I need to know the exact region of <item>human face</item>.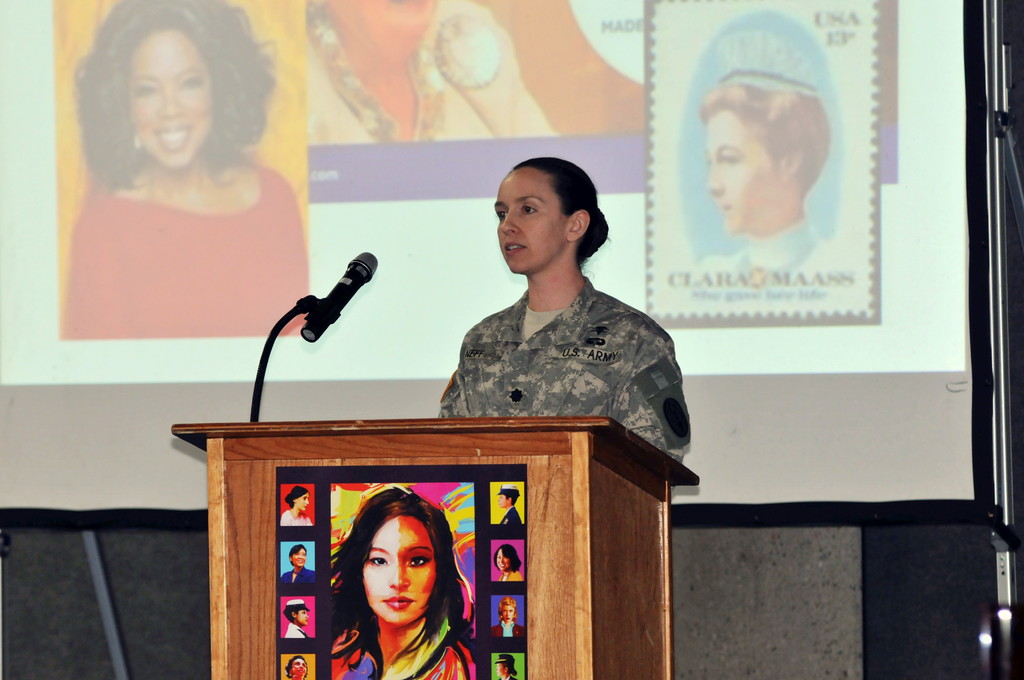
Region: <region>495, 663, 504, 676</region>.
